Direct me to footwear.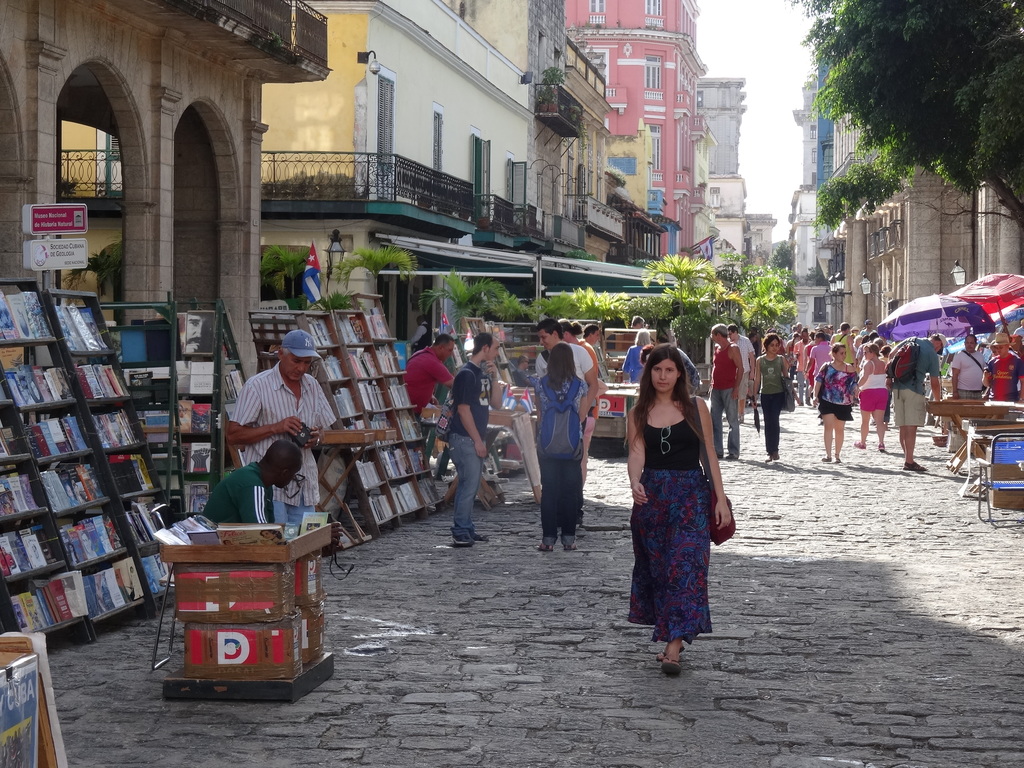
Direction: 469:523:490:545.
